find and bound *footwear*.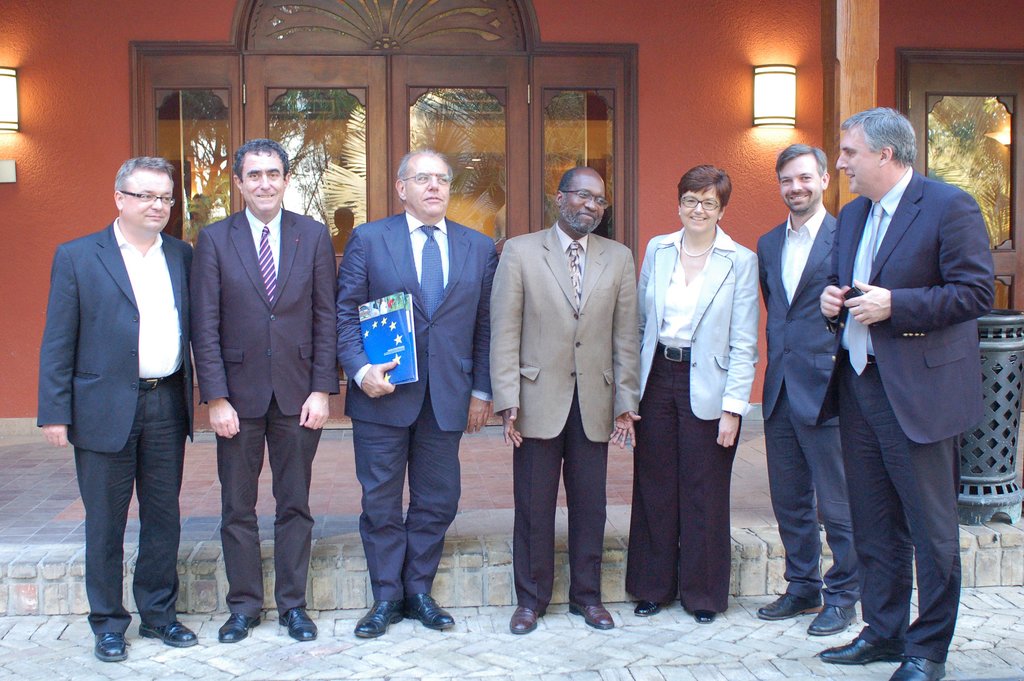
Bound: [left=401, top=594, right=462, bottom=633].
